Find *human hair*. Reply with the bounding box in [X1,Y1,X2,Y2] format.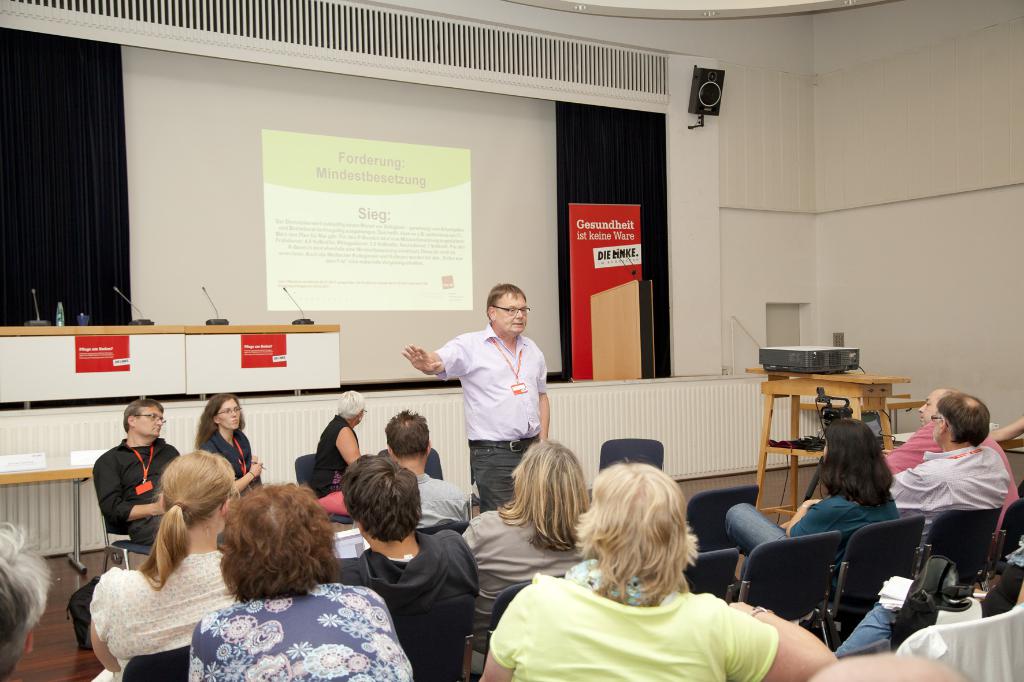
[378,415,440,457].
